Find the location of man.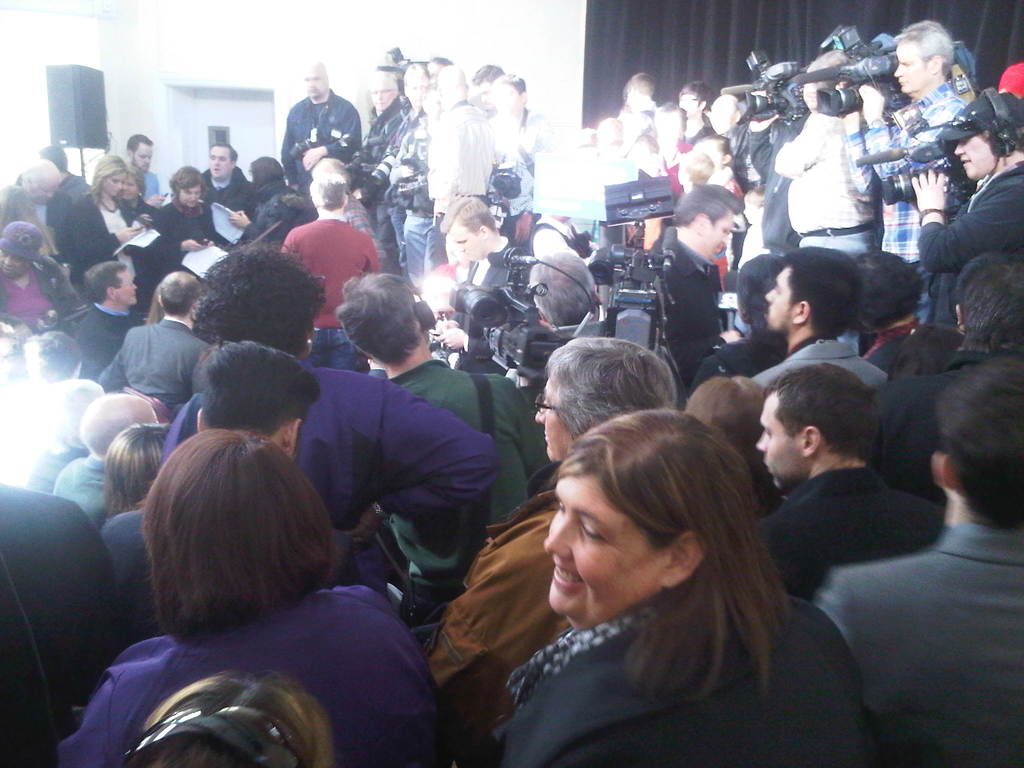
Location: (x1=72, y1=260, x2=144, y2=380).
